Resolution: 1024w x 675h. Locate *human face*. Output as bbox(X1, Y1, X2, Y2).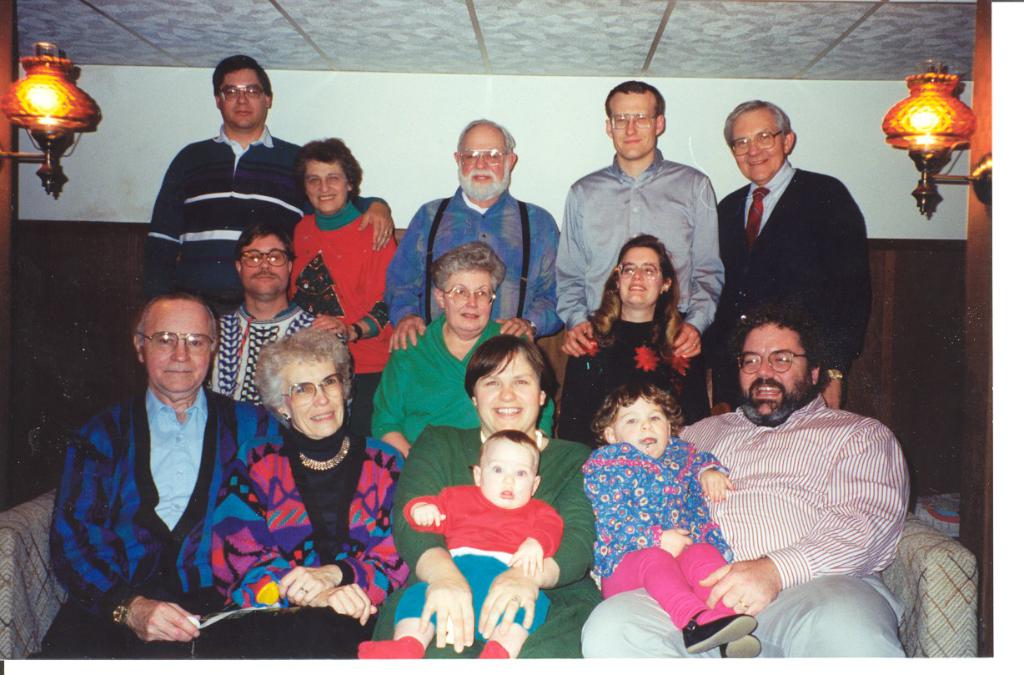
bbox(616, 395, 666, 459).
